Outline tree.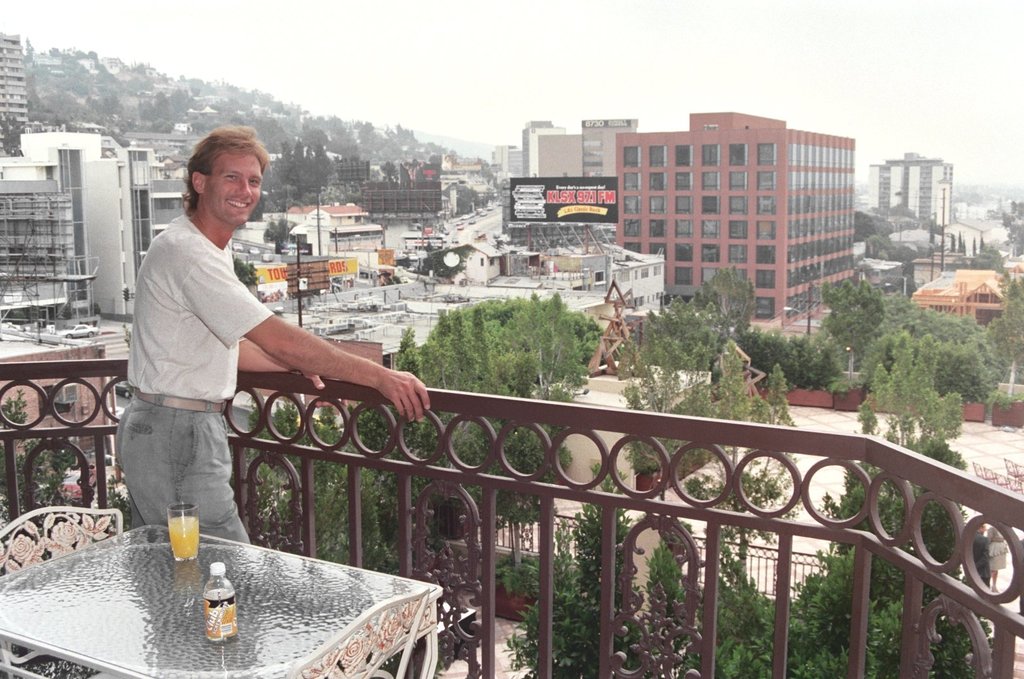
Outline: x1=258, y1=213, x2=294, y2=261.
